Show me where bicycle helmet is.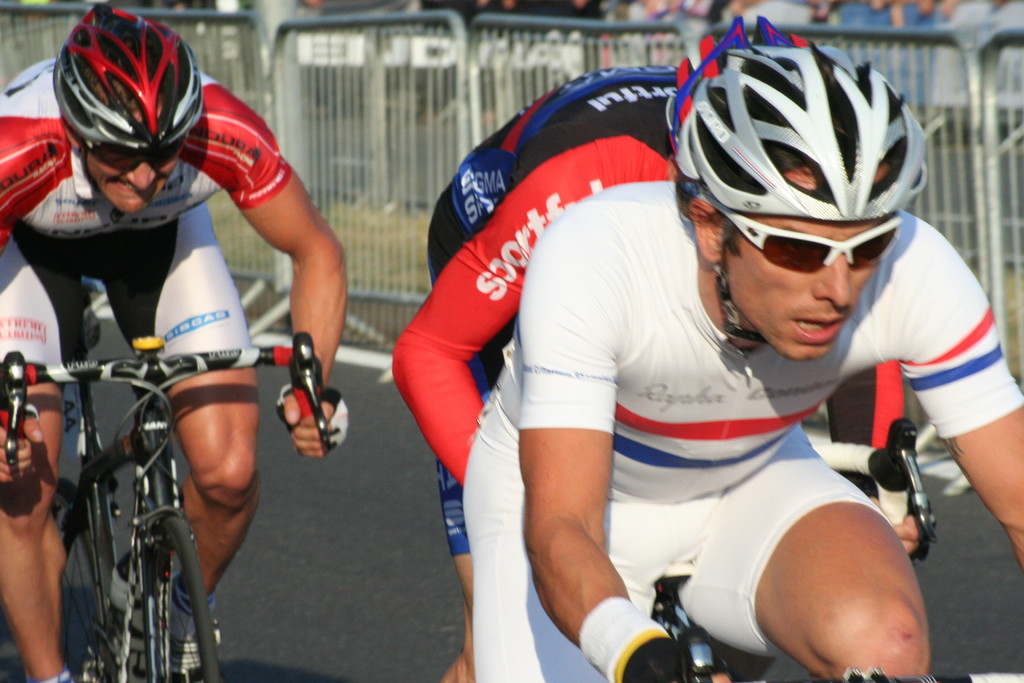
bicycle helmet is at 54,1,204,151.
